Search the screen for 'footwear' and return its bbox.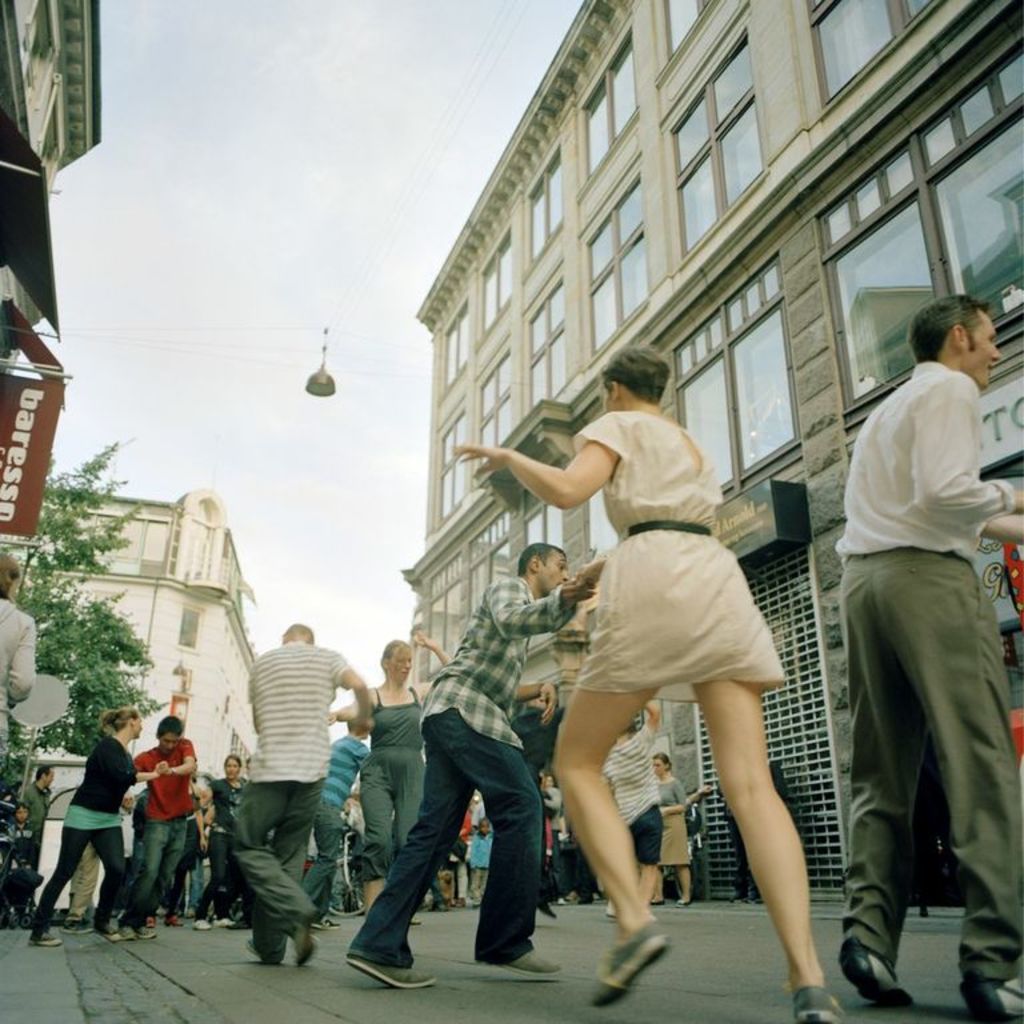
Found: <region>484, 939, 556, 979</region>.
